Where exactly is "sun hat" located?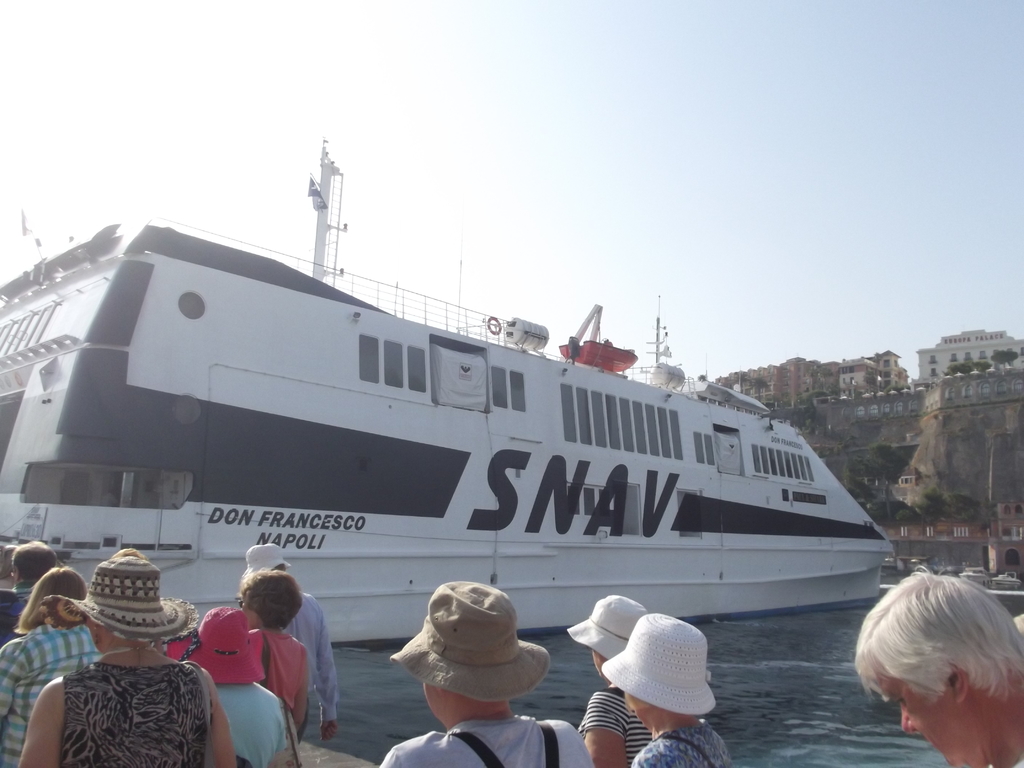
Its bounding box is x1=559 y1=595 x2=652 y2=664.
